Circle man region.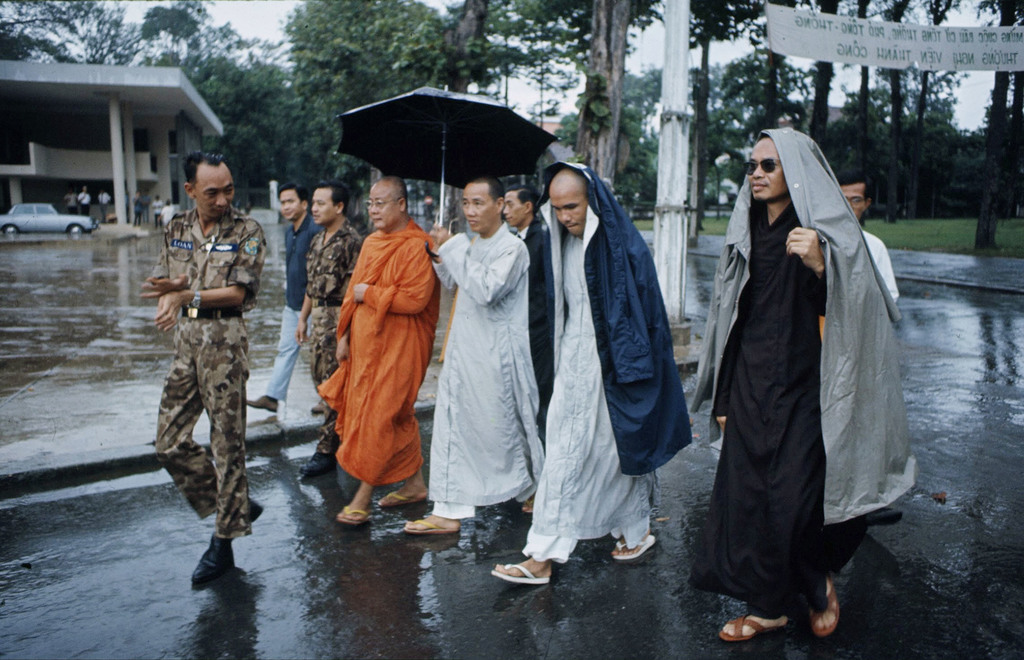
Region: [left=149, top=146, right=268, bottom=584].
